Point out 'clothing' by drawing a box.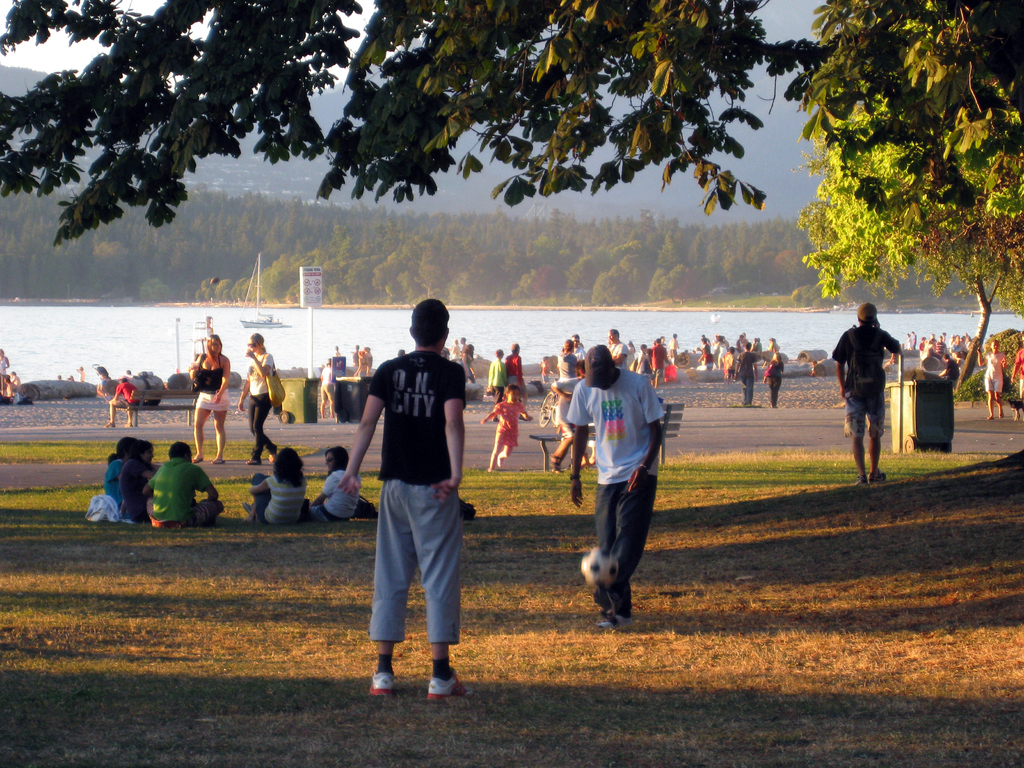
left=607, top=342, right=629, bottom=366.
